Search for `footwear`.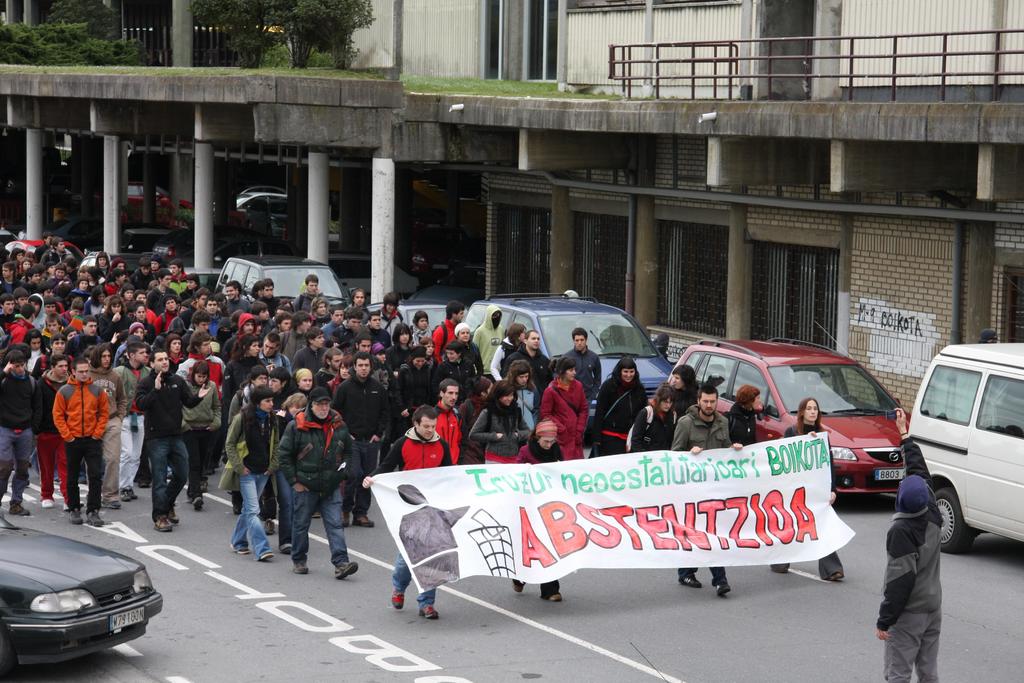
Found at l=130, t=486, r=138, b=498.
